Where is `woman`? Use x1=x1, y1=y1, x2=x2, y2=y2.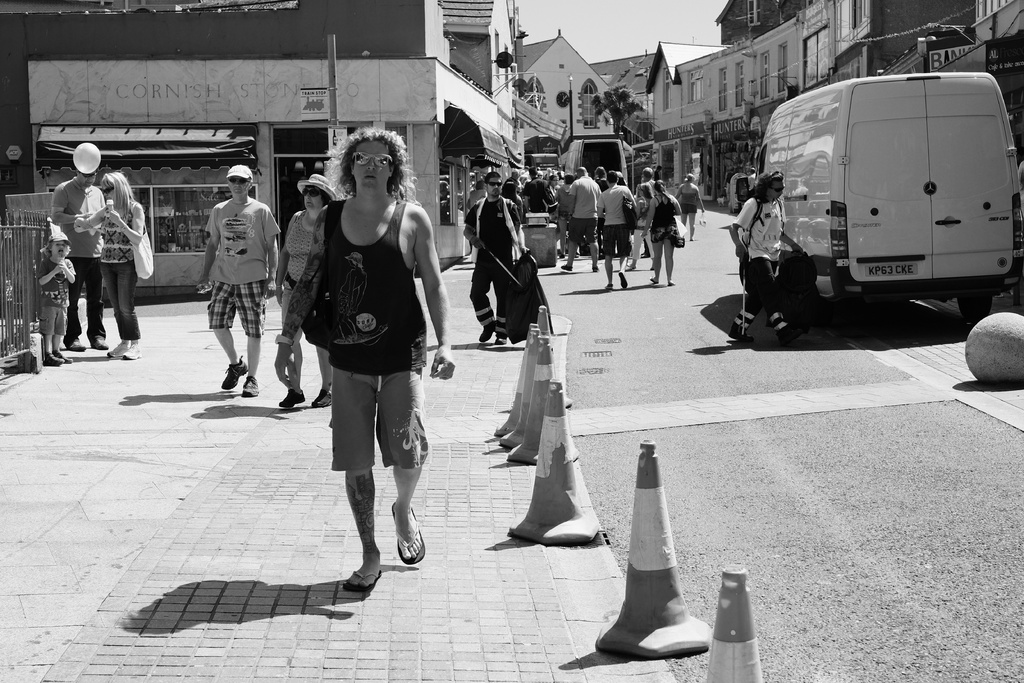
x1=502, y1=175, x2=529, y2=225.
